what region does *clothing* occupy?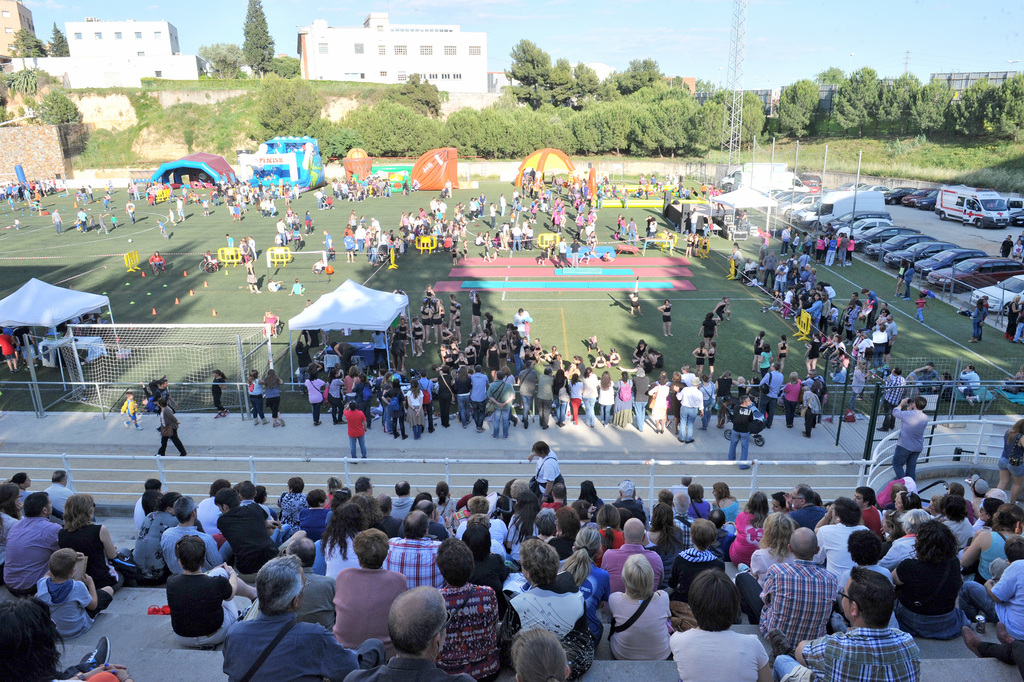
[236,237,248,259].
